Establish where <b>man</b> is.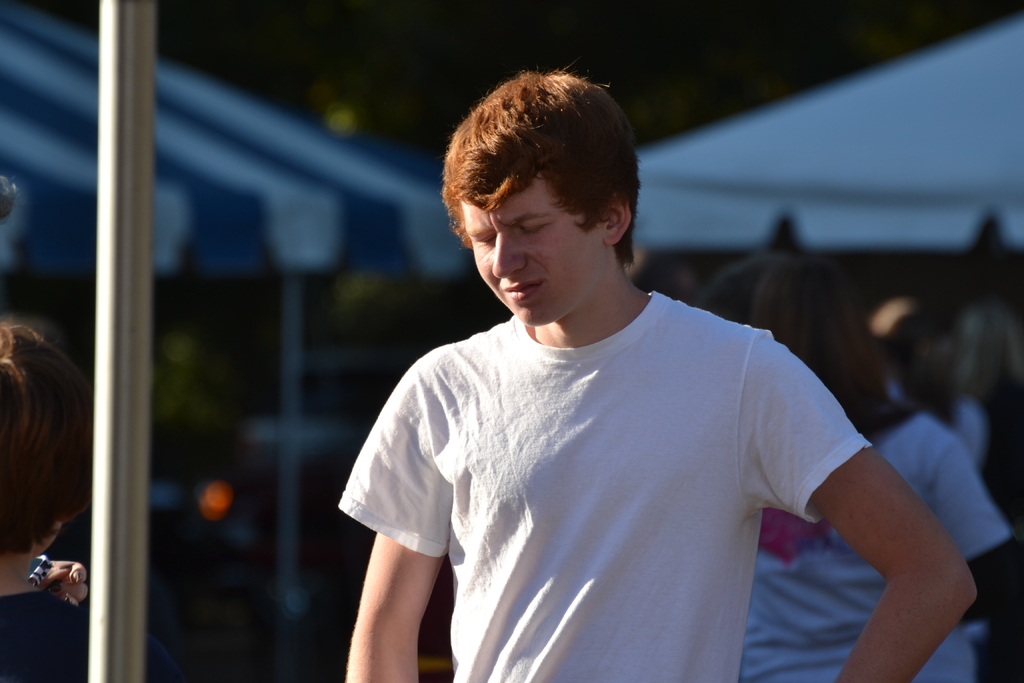
Established at pyautogui.locateOnScreen(358, 89, 914, 679).
